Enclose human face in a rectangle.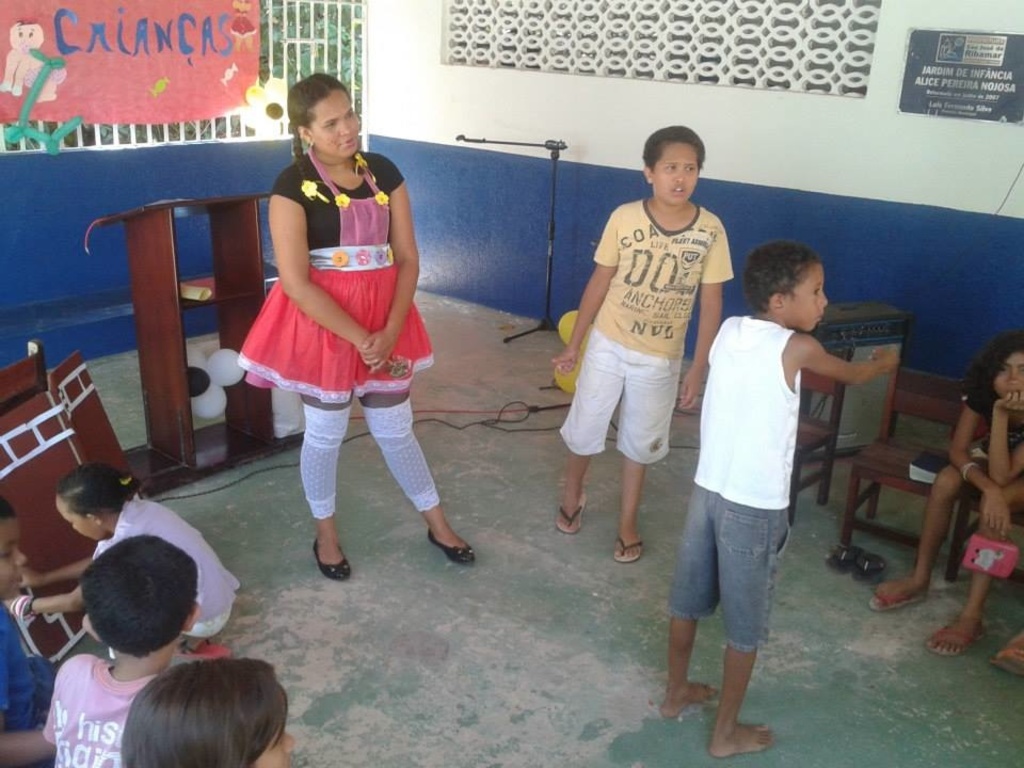
[x1=0, y1=515, x2=29, y2=598].
